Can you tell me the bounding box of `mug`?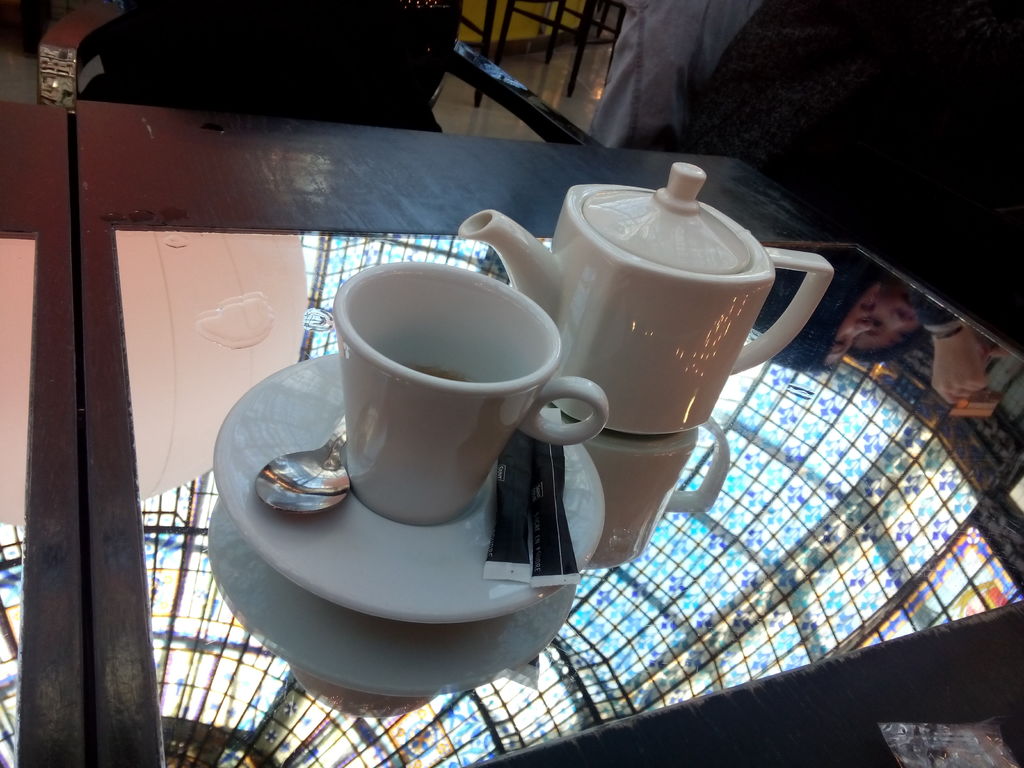
pyautogui.locateOnScreen(329, 262, 611, 526).
